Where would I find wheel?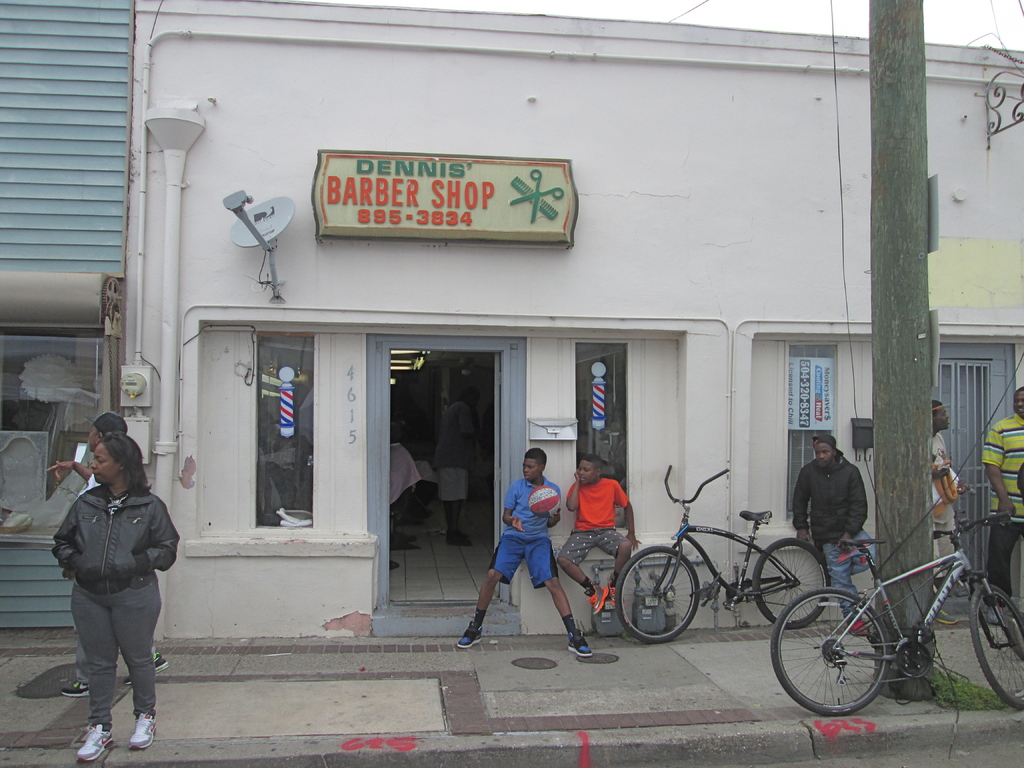
At (x1=770, y1=588, x2=890, y2=715).
